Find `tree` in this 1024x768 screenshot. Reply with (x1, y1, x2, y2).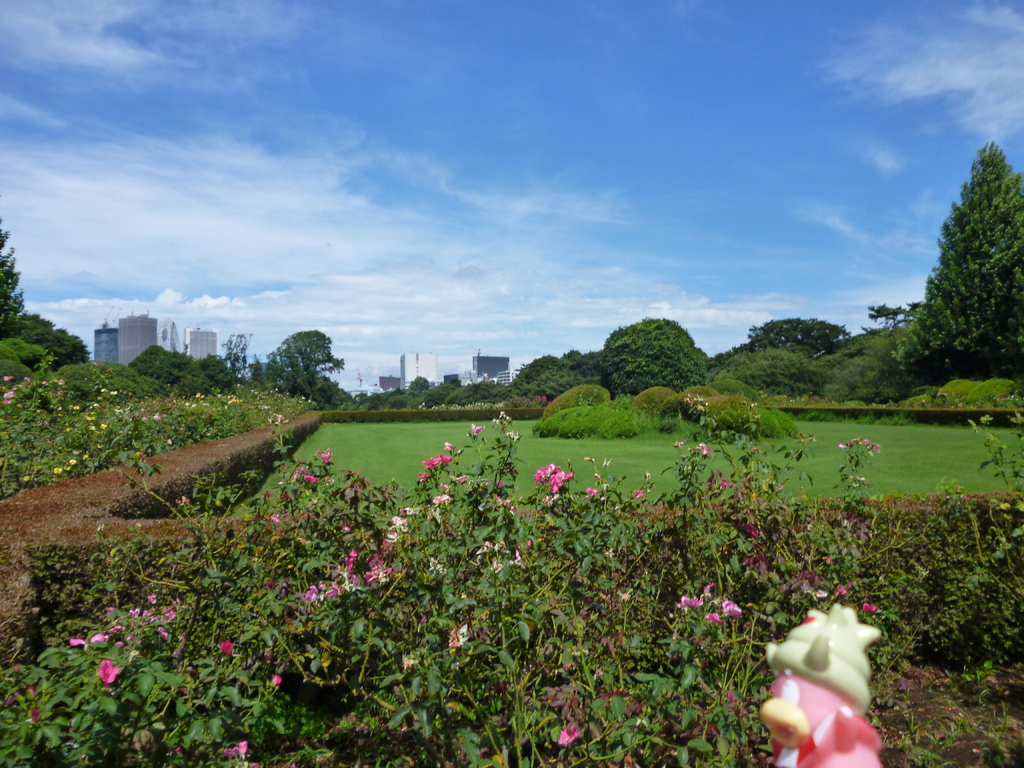
(818, 333, 925, 420).
